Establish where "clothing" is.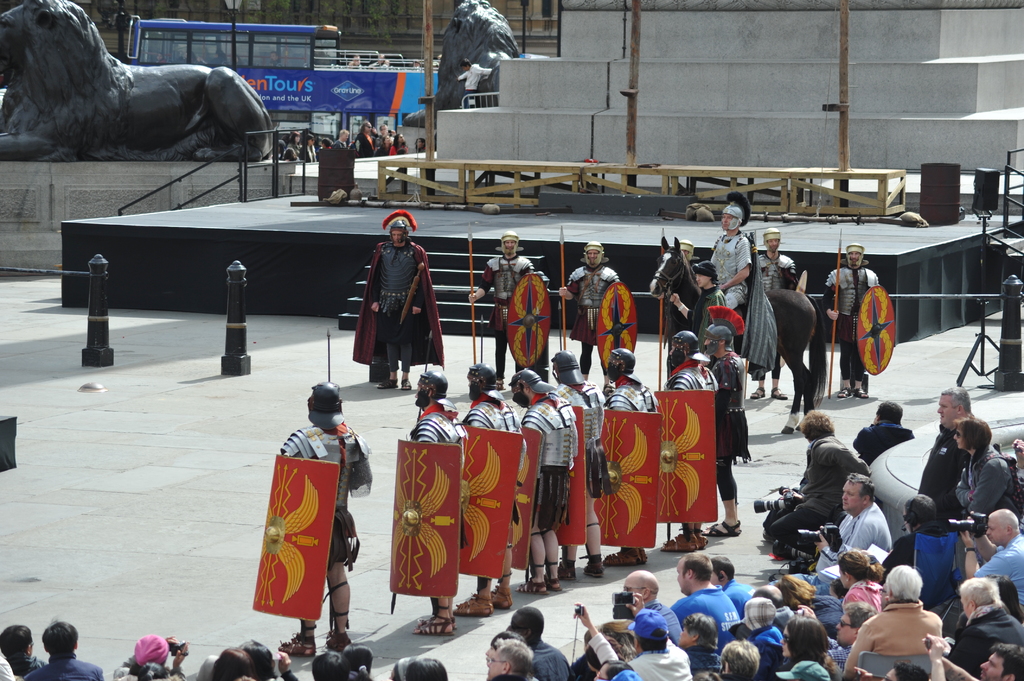
Established at 460:64:496:104.
